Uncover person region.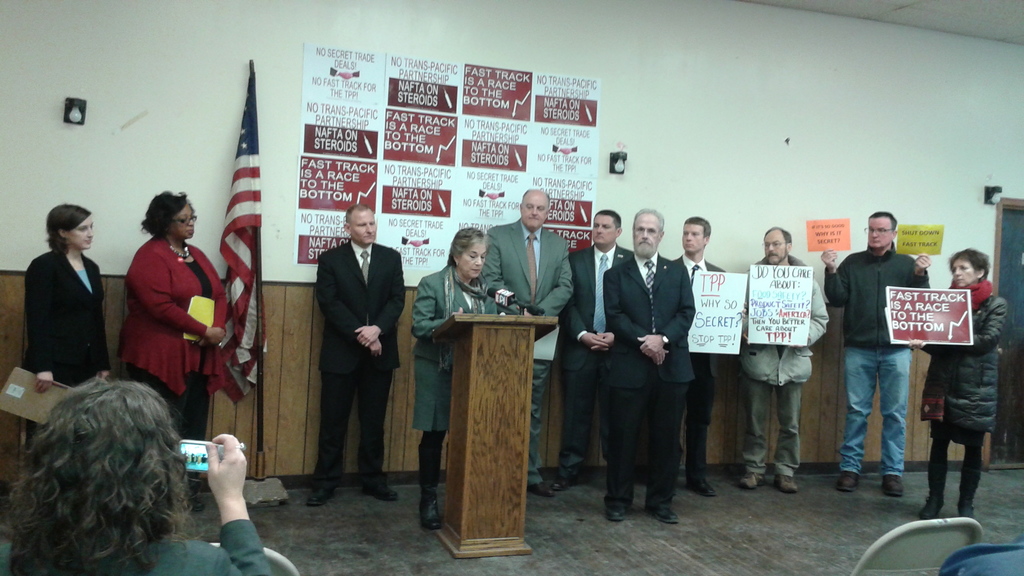
Uncovered: [481, 188, 573, 502].
